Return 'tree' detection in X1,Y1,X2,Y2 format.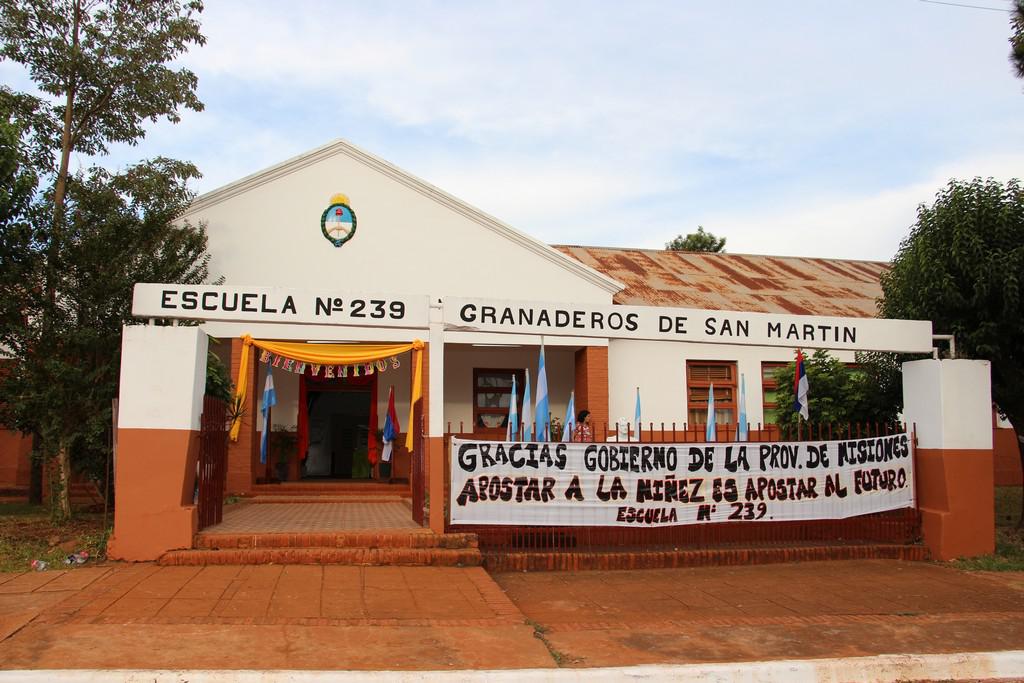
1005,0,1023,79.
